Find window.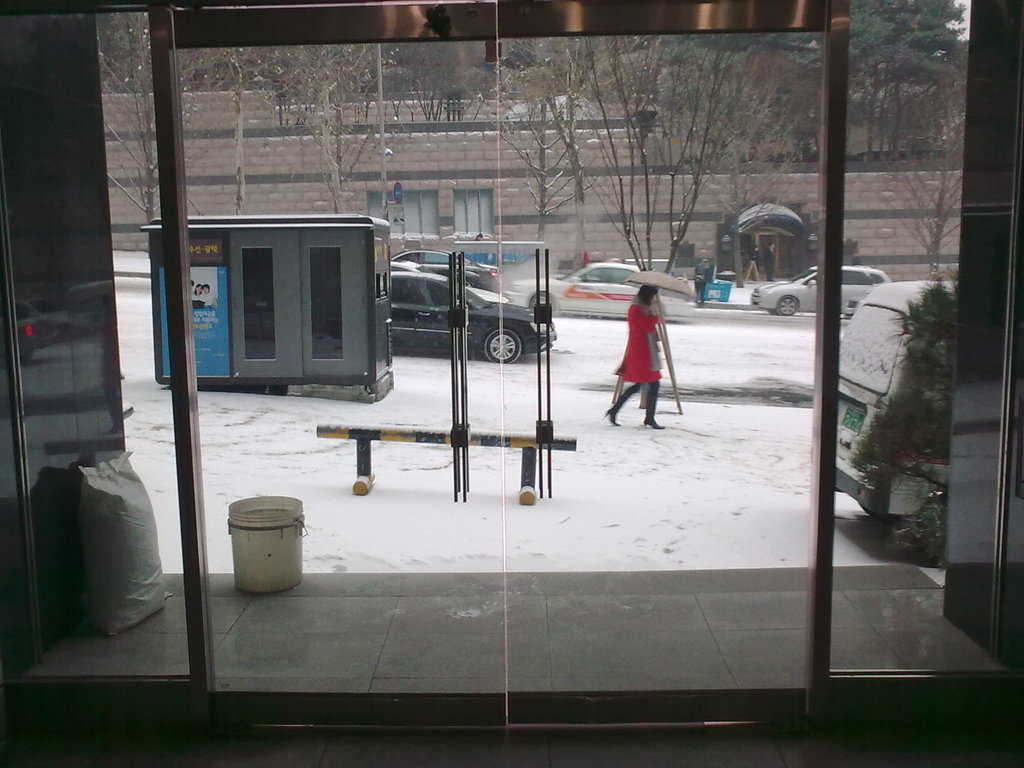
404 189 436 234.
